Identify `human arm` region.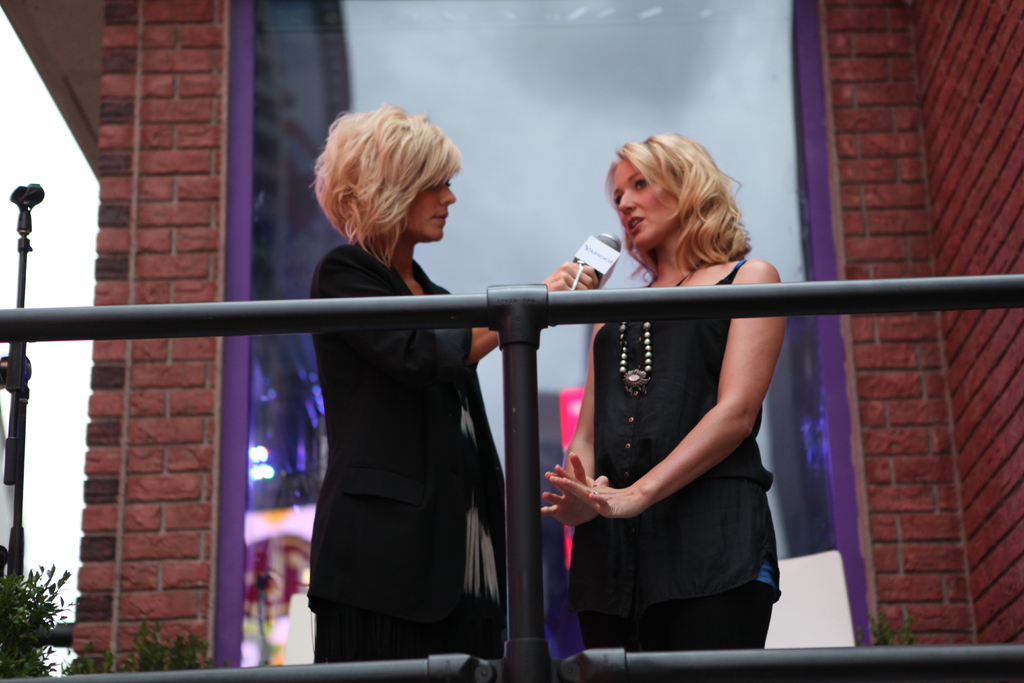
Region: (left=335, top=247, right=606, bottom=358).
